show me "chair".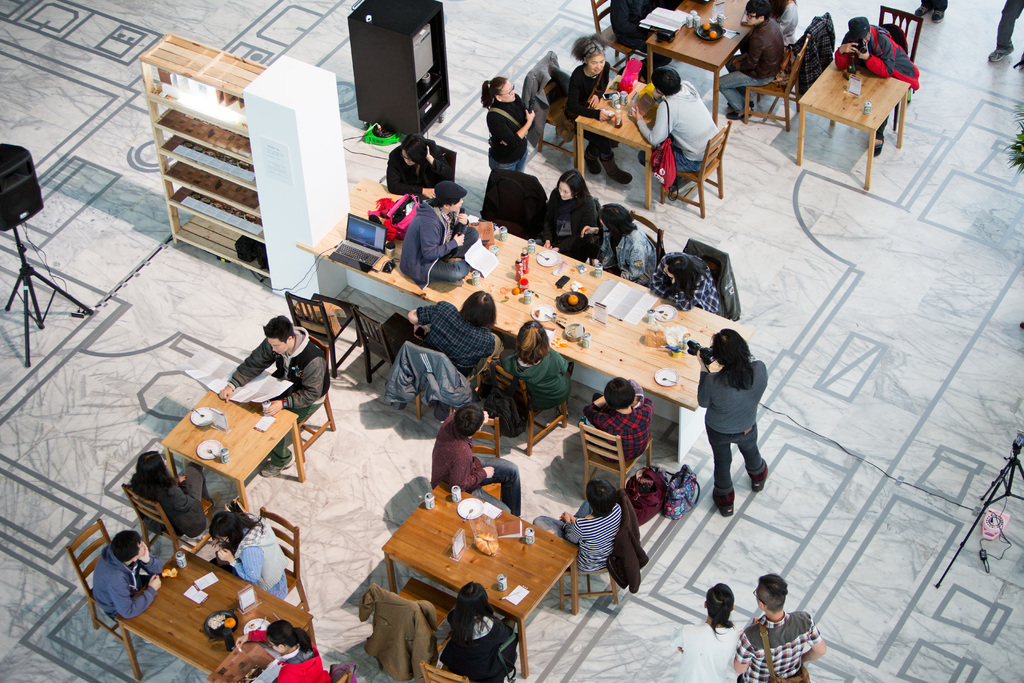
"chair" is here: [left=555, top=566, right=620, bottom=609].
